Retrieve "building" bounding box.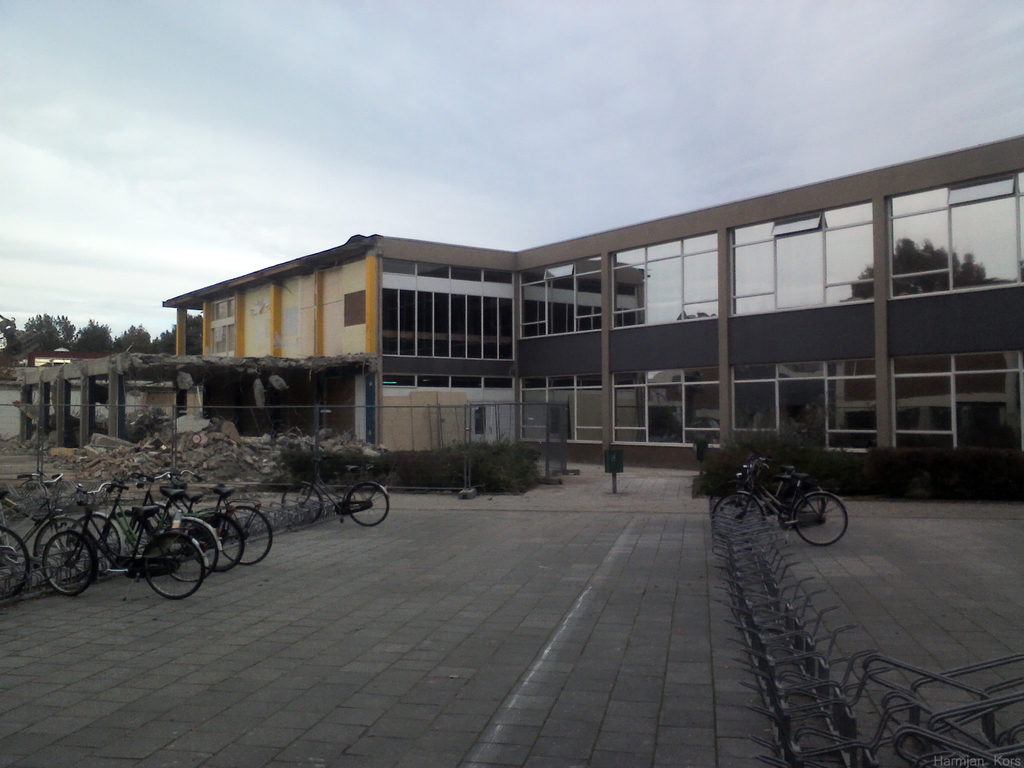
Bounding box: crop(15, 347, 102, 367).
